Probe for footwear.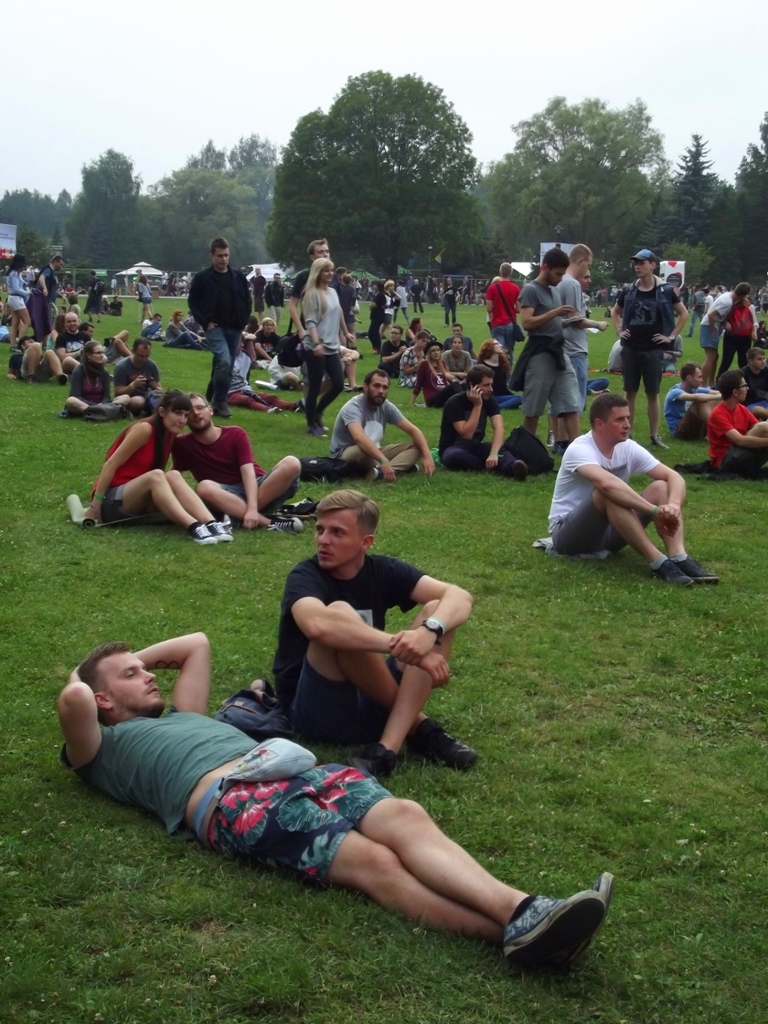
Probe result: (513,461,528,480).
